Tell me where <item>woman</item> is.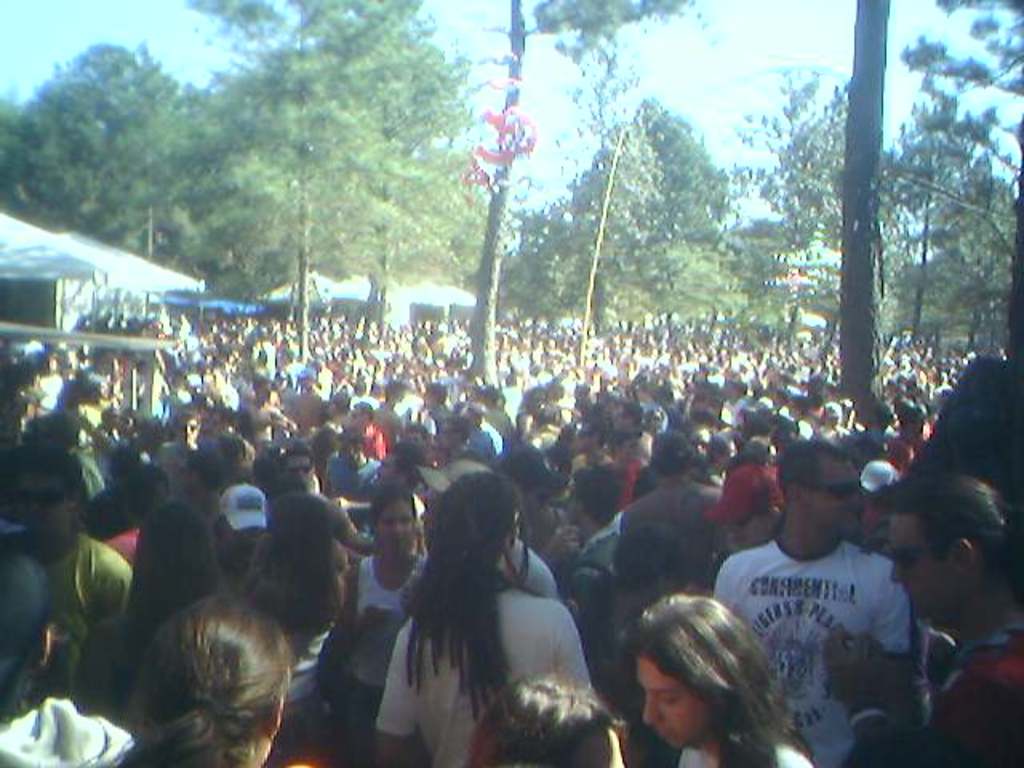
<item>woman</item> is at <box>632,592,810,766</box>.
